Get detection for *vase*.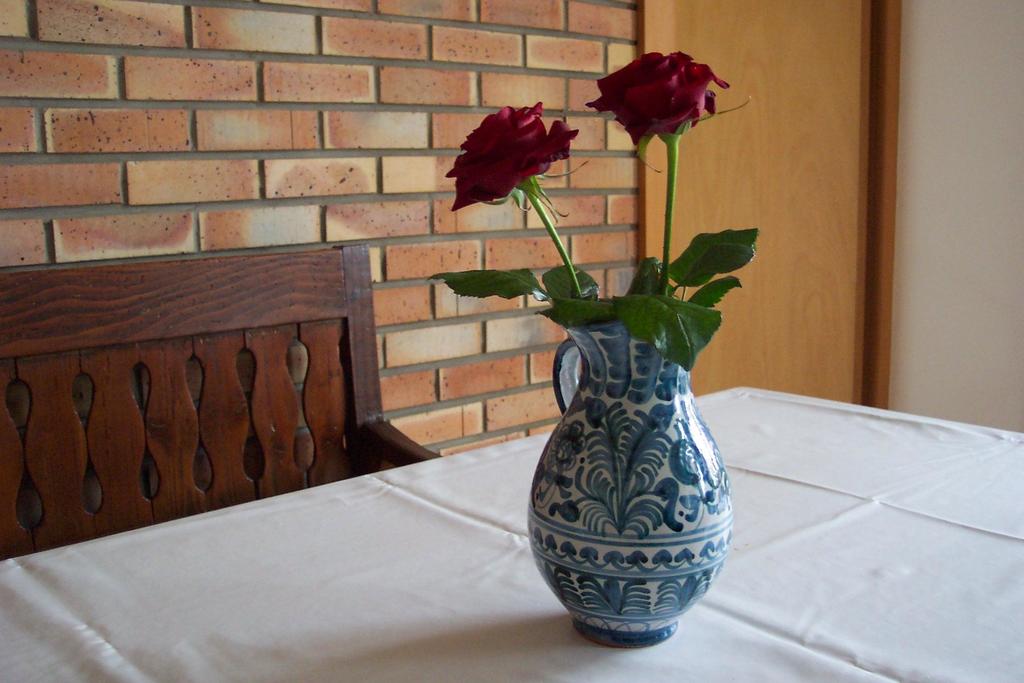
Detection: rect(529, 320, 733, 648).
